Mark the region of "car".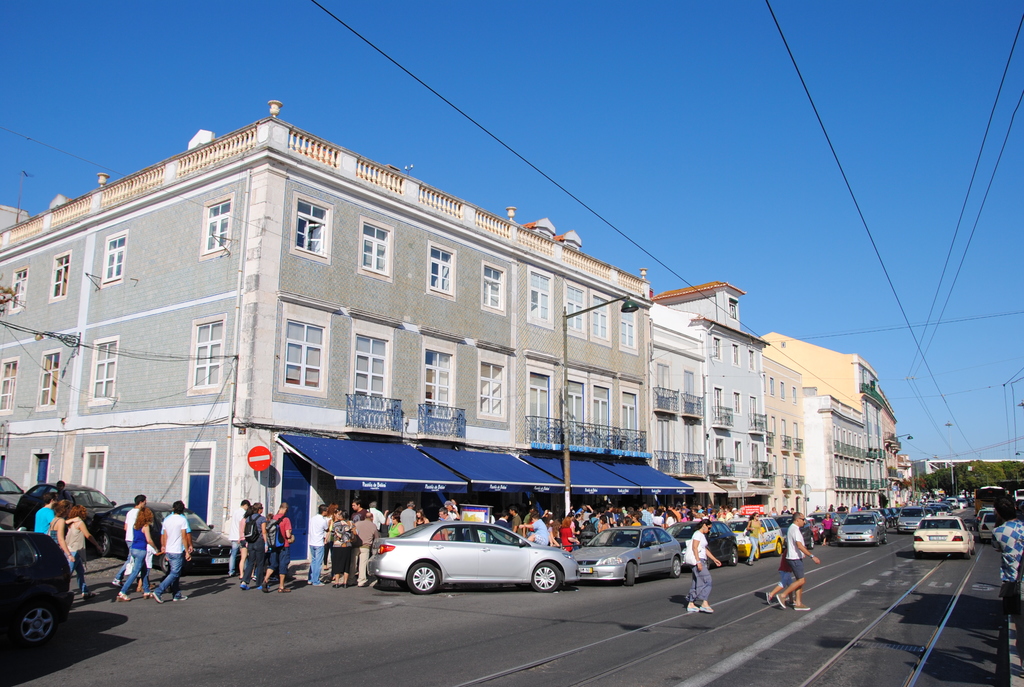
Region: bbox(726, 515, 785, 562).
